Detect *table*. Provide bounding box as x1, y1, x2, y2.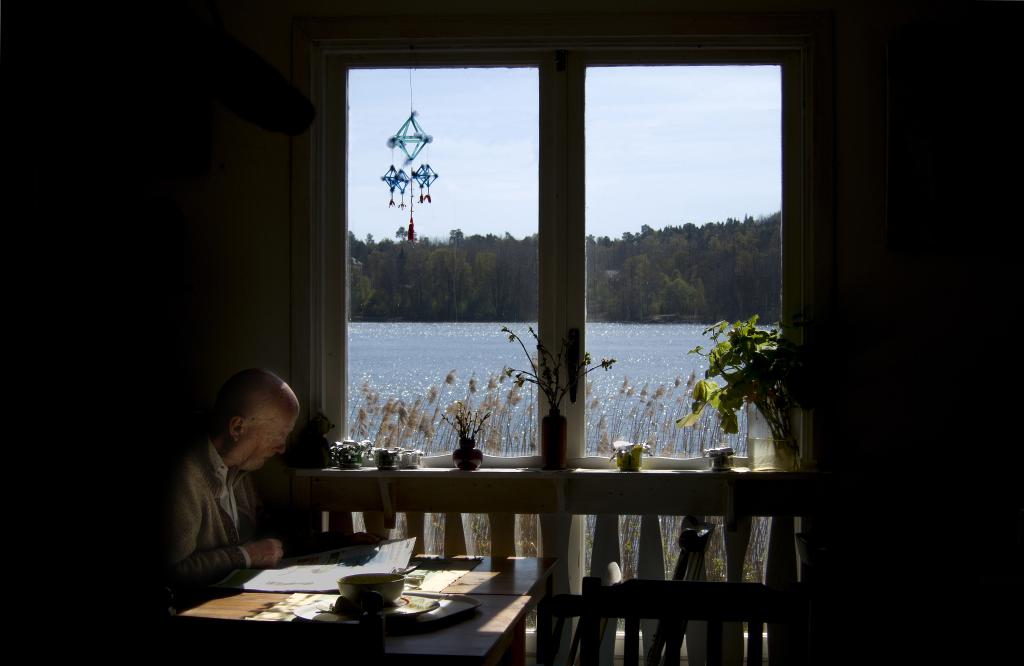
141, 492, 506, 654.
